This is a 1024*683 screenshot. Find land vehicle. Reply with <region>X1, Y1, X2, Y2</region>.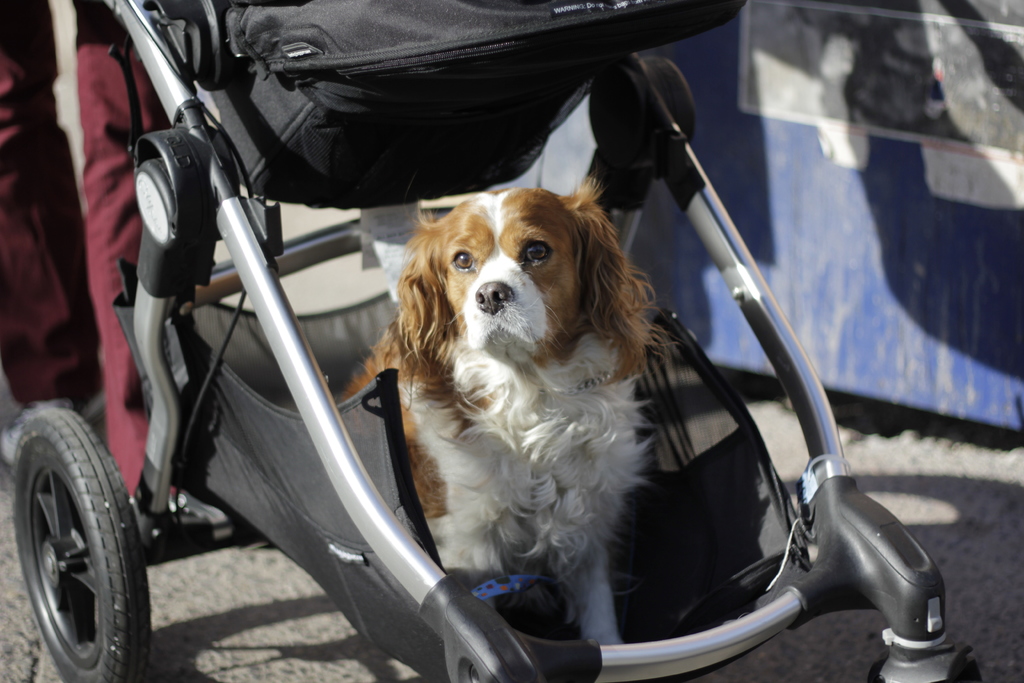
<region>0, 0, 994, 682</region>.
